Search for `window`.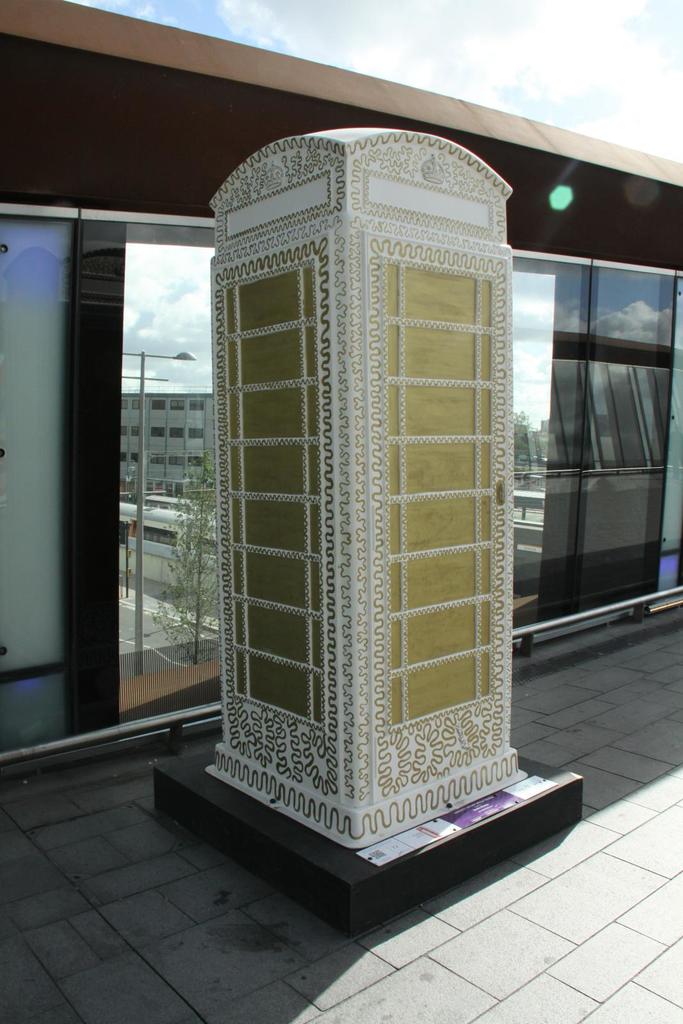
Found at 510, 189, 670, 614.
